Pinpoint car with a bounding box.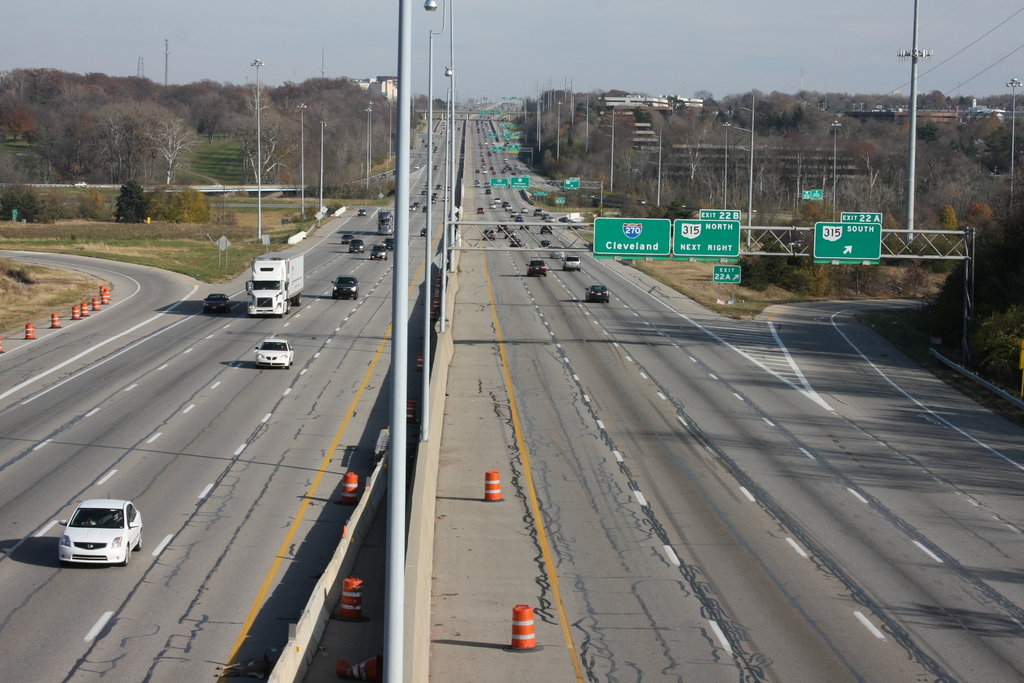
detection(420, 230, 426, 239).
